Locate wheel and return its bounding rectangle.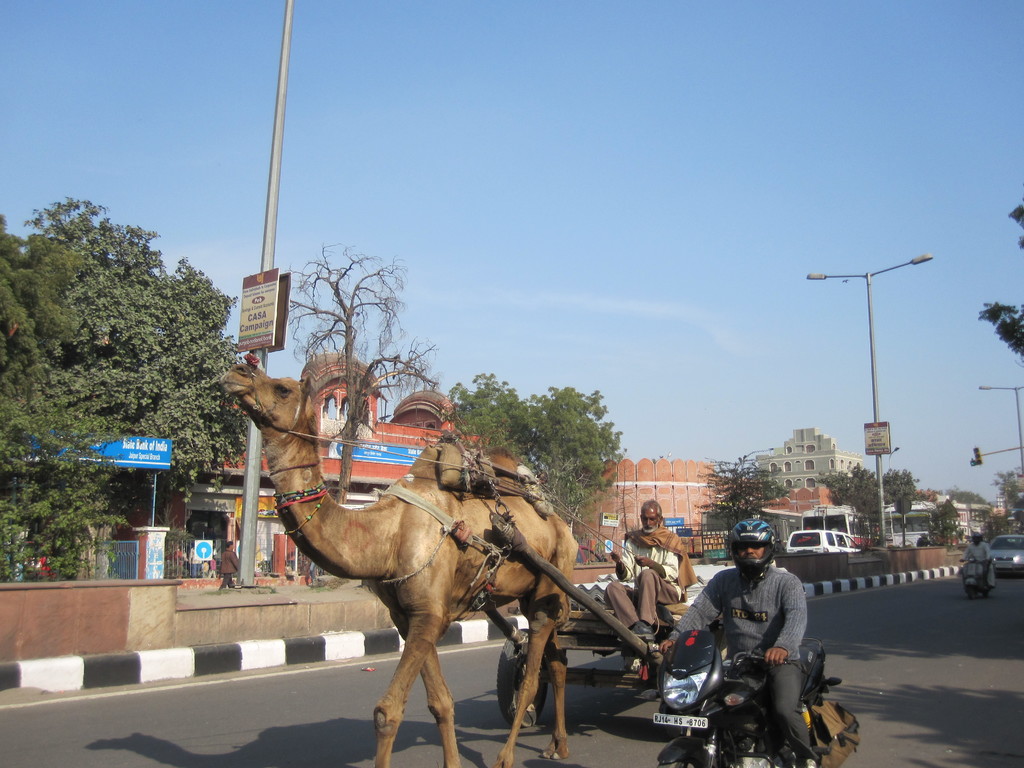
[655, 756, 706, 767].
